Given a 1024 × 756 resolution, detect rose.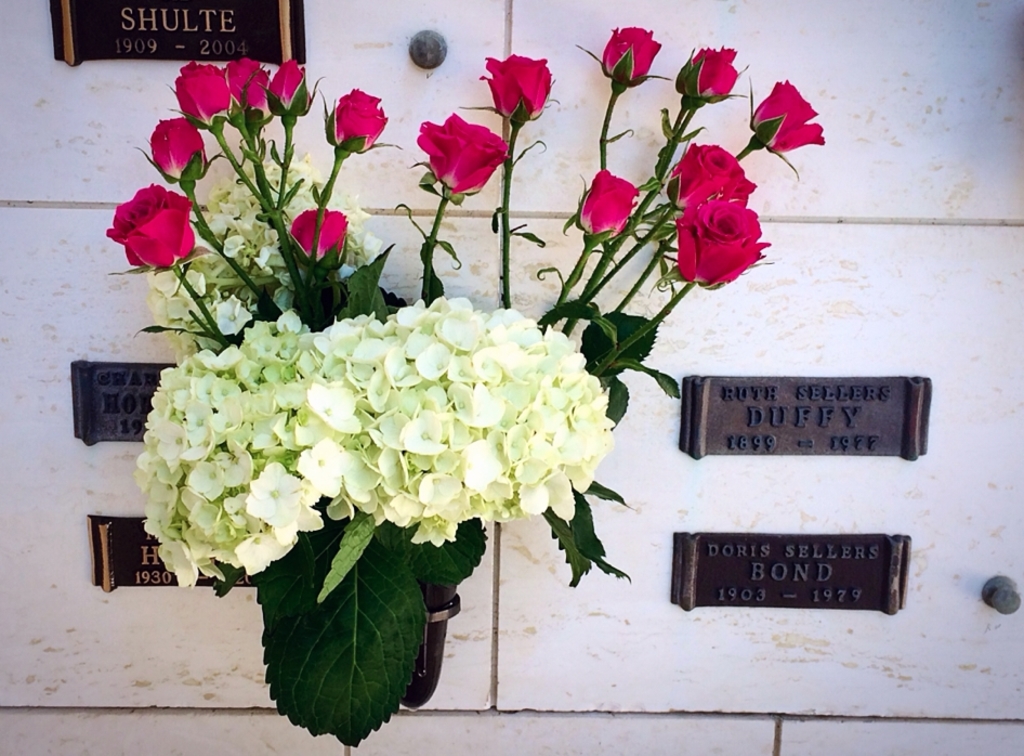
rect(752, 78, 827, 155).
